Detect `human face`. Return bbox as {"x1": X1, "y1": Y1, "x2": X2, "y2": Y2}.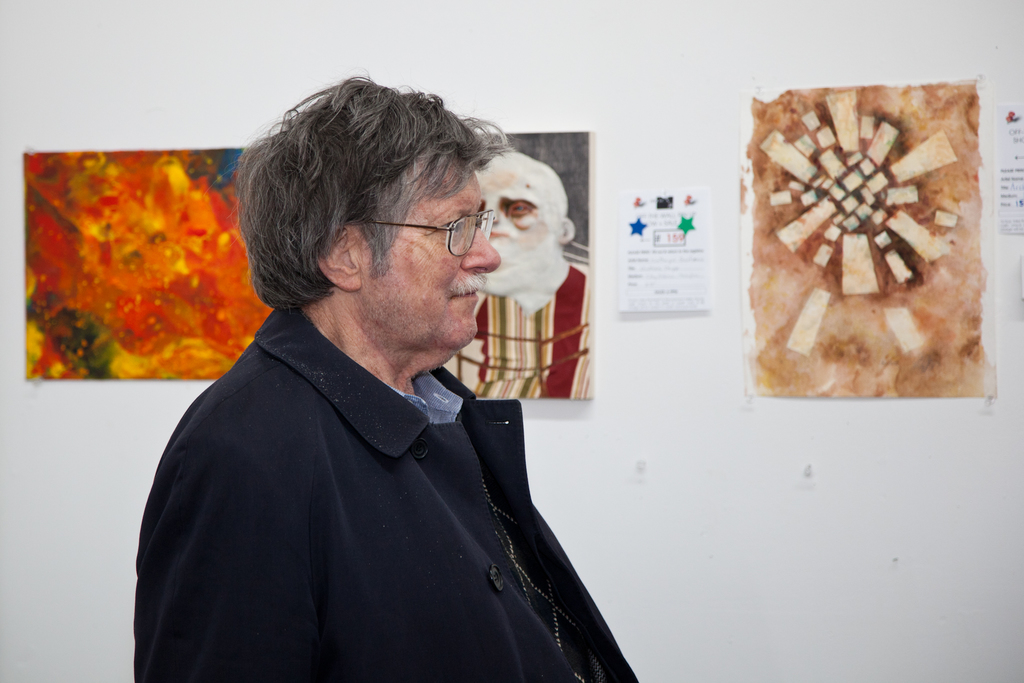
{"x1": 360, "y1": 167, "x2": 502, "y2": 356}.
